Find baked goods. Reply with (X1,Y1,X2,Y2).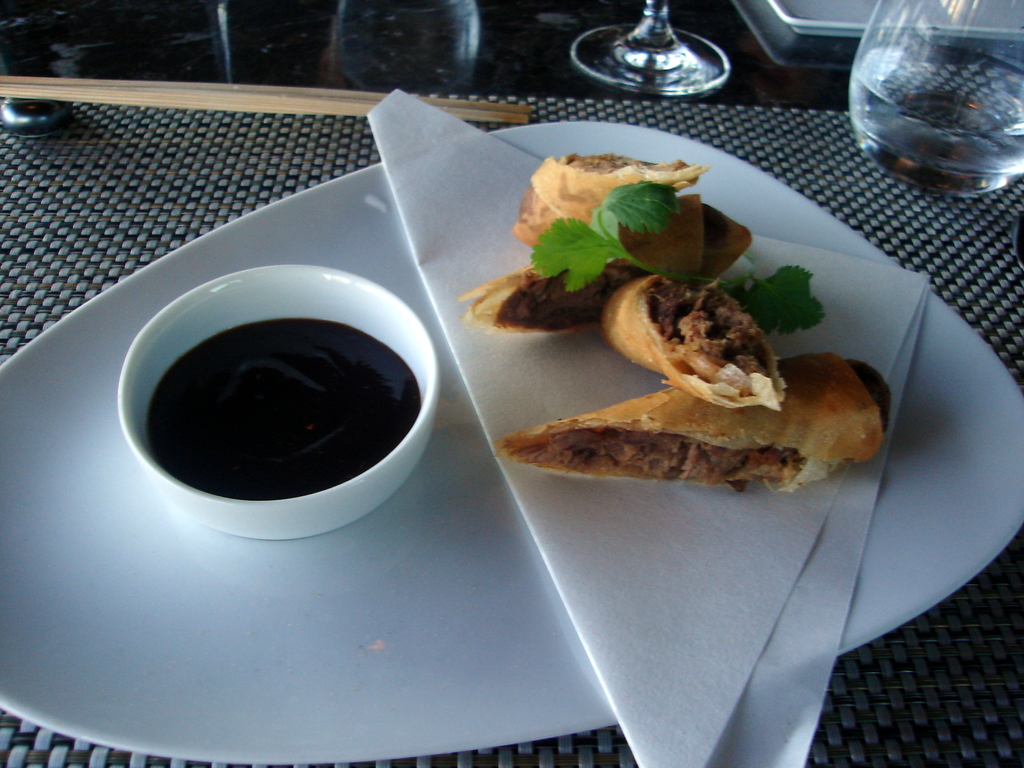
(493,342,872,498).
